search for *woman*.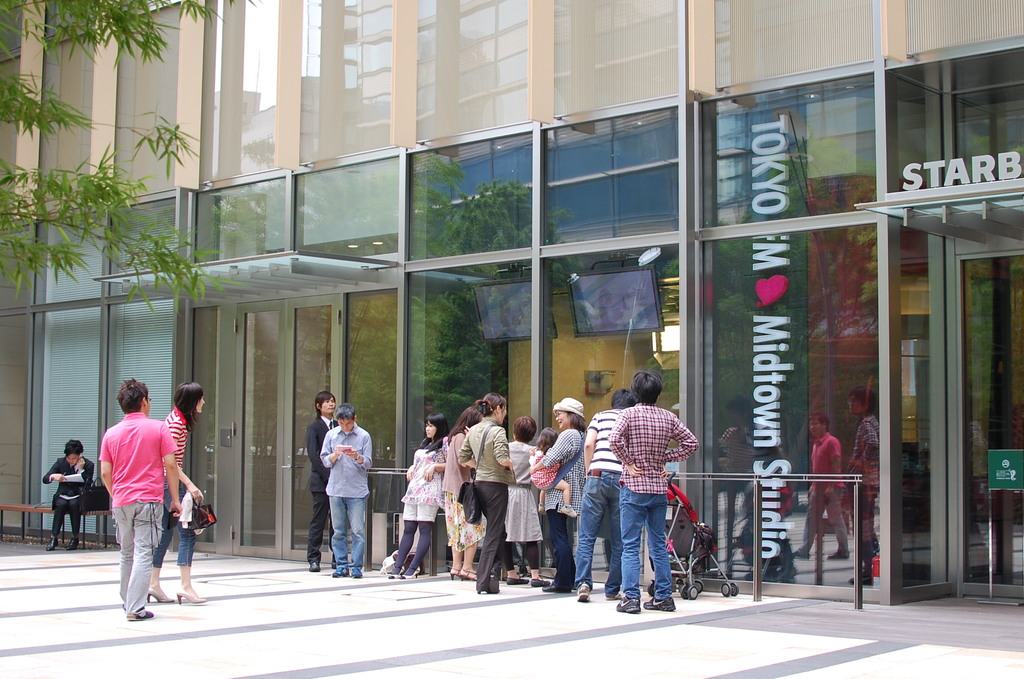
Found at pyautogui.locateOnScreen(116, 387, 216, 614).
